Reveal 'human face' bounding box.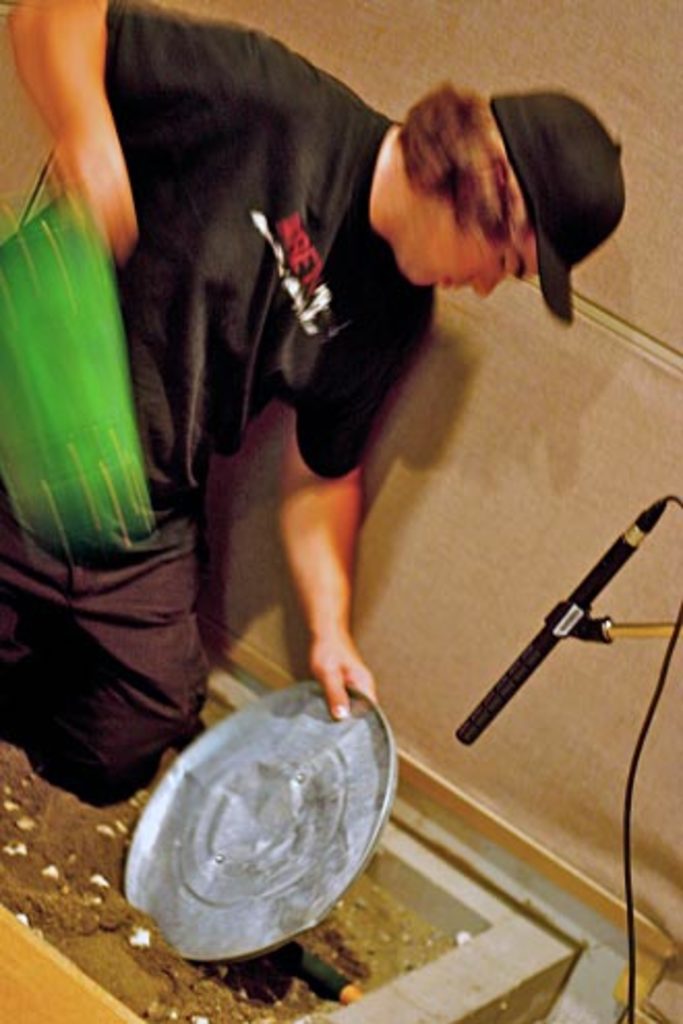
Revealed: 402 217 540 300.
